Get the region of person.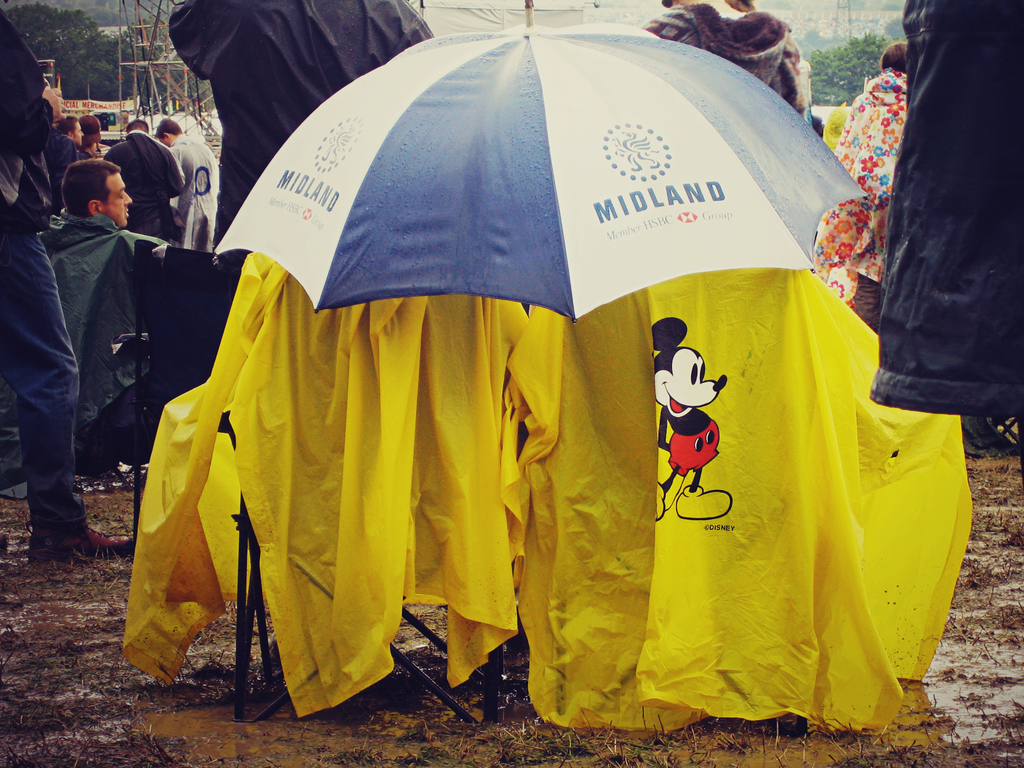
l=838, t=40, r=902, b=333.
